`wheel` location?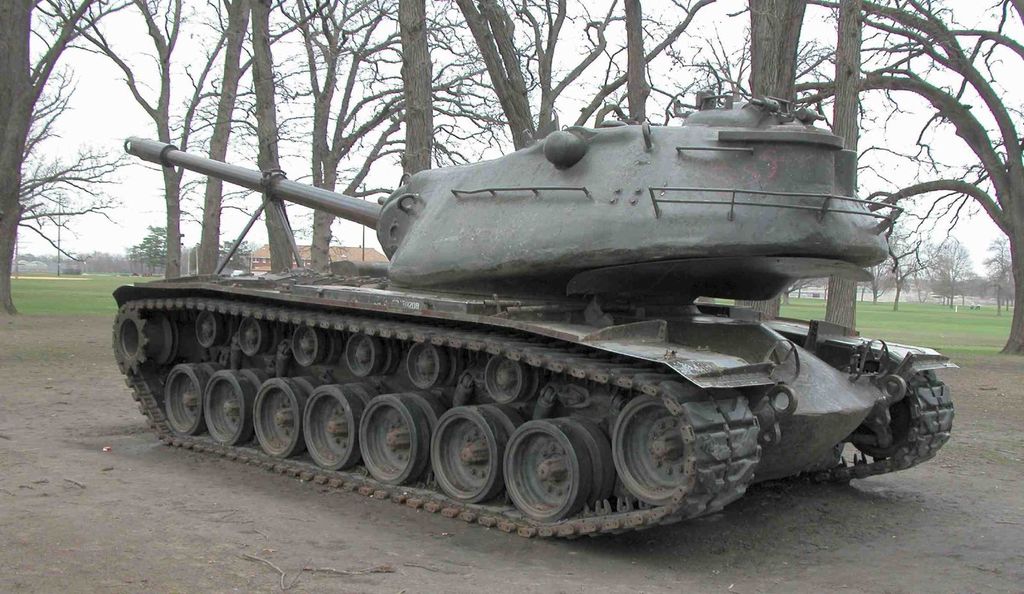
444, 346, 467, 388
